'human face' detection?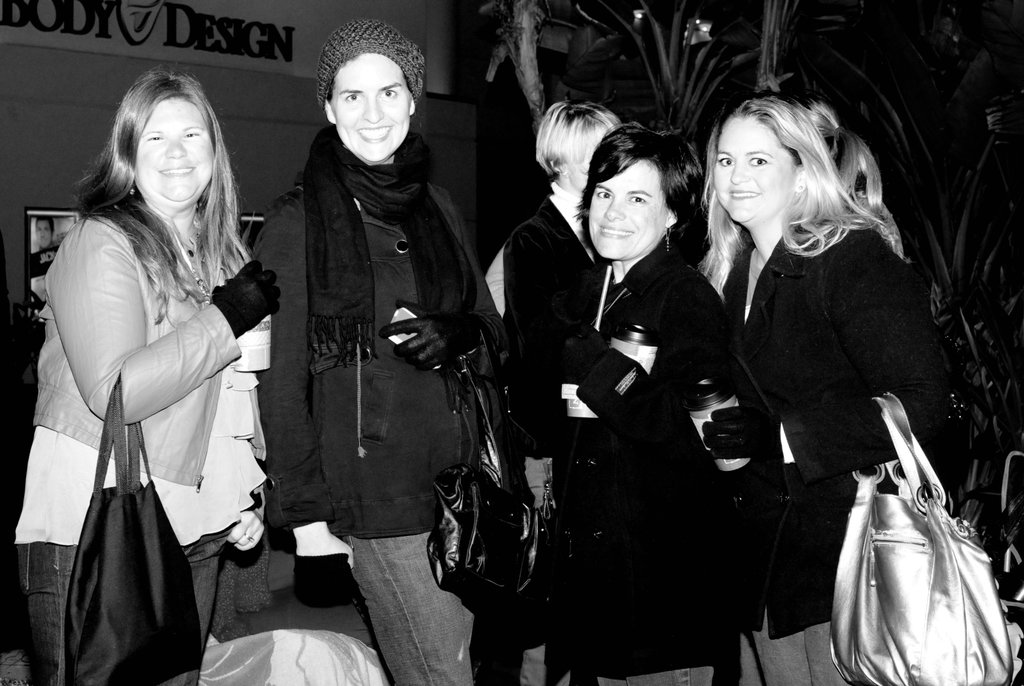
{"left": 709, "top": 120, "right": 788, "bottom": 227}
